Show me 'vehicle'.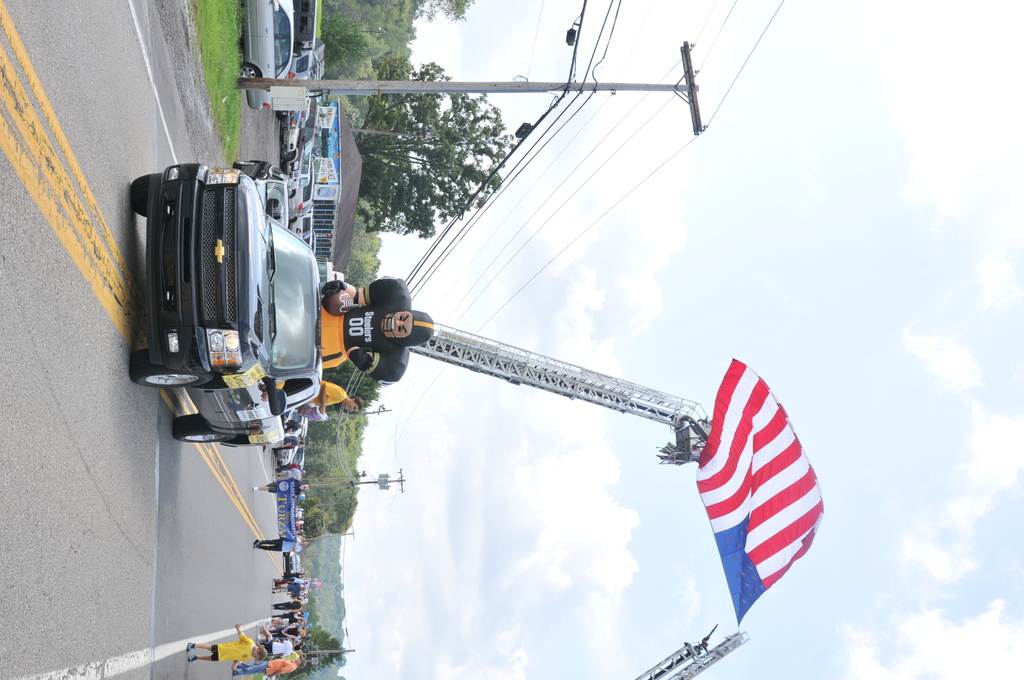
'vehicle' is here: Rect(283, 549, 304, 578).
